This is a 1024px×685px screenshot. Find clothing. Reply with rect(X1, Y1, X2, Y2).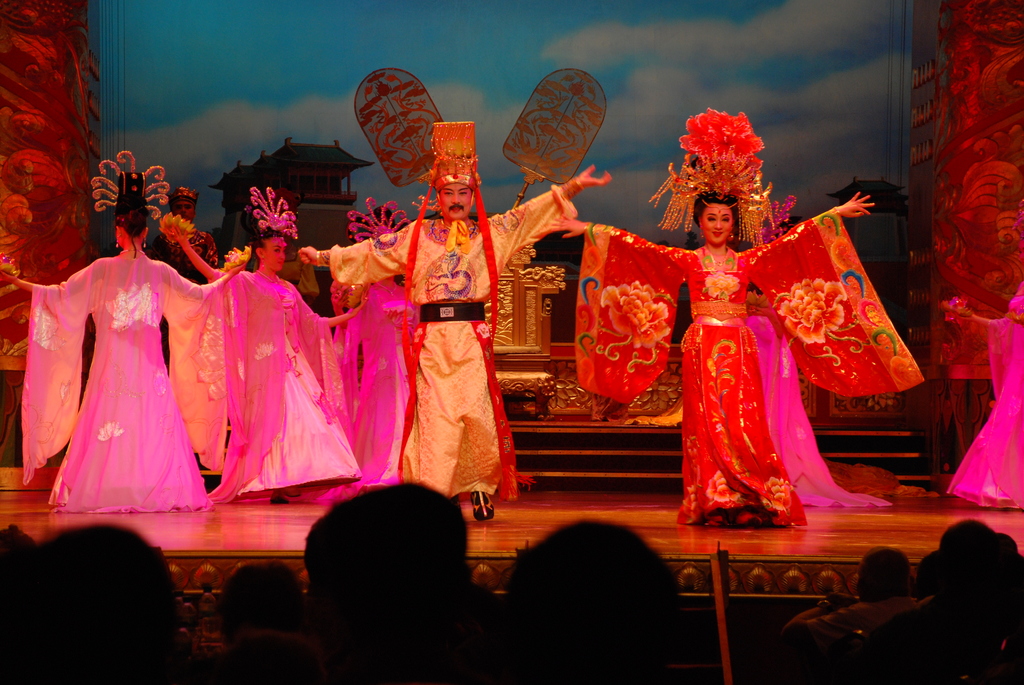
rect(26, 249, 252, 546).
